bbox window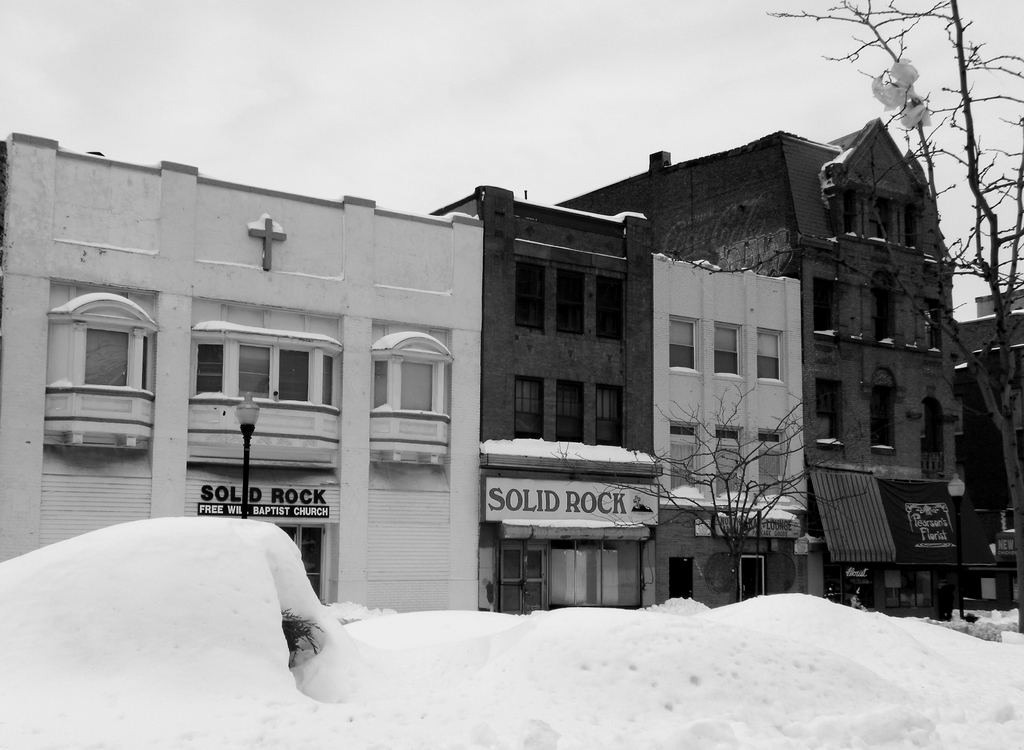
detection(595, 277, 628, 343)
